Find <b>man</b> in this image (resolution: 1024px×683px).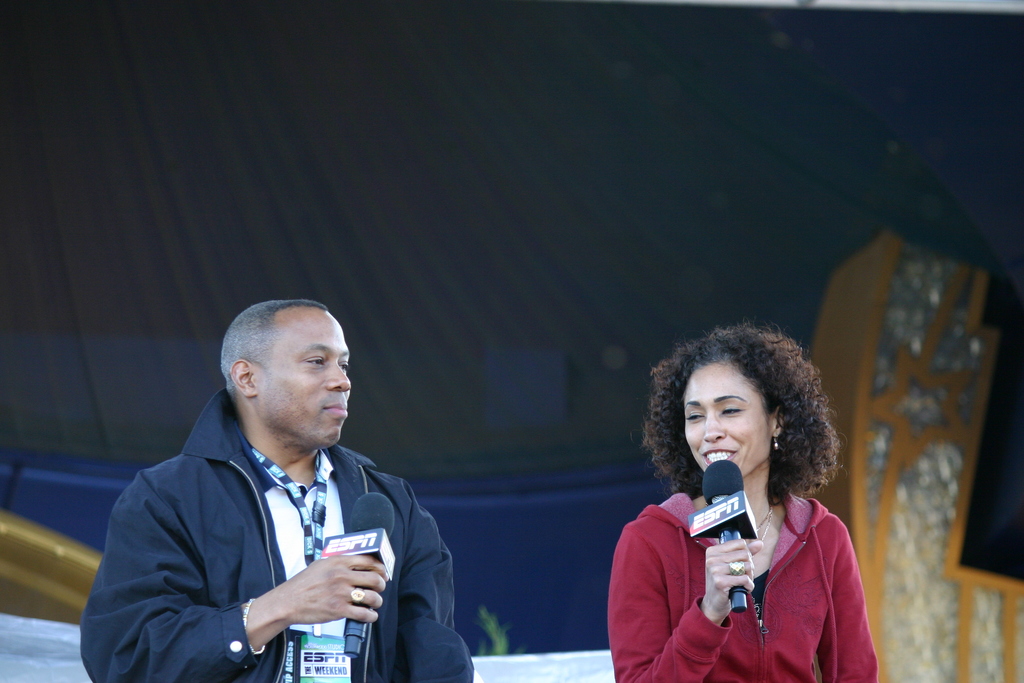
region(76, 295, 465, 682).
